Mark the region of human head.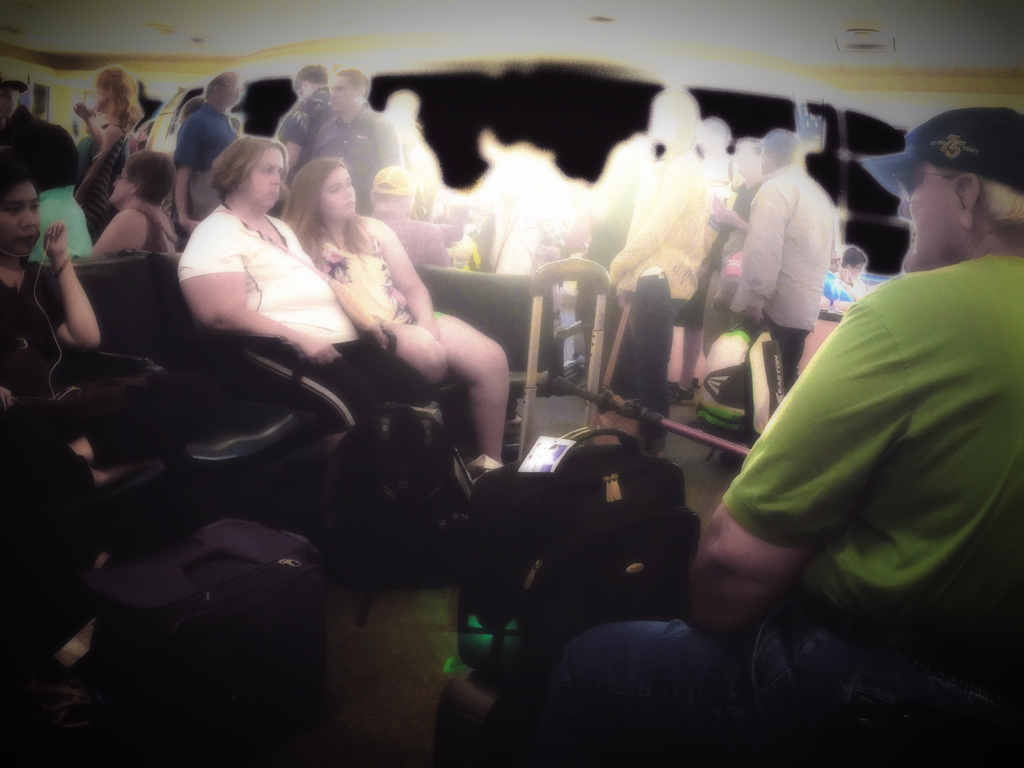
Region: 287/156/360/220.
